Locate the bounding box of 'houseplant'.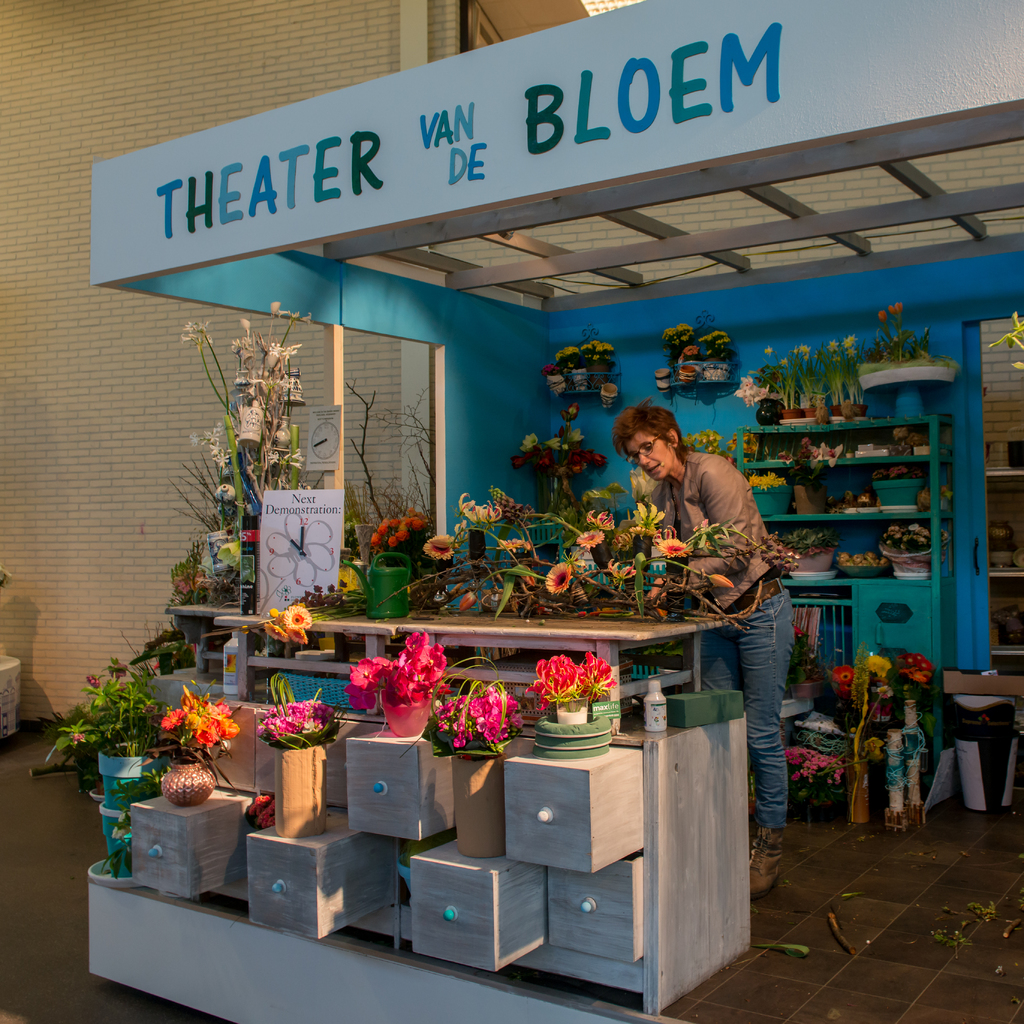
Bounding box: [856,297,956,393].
